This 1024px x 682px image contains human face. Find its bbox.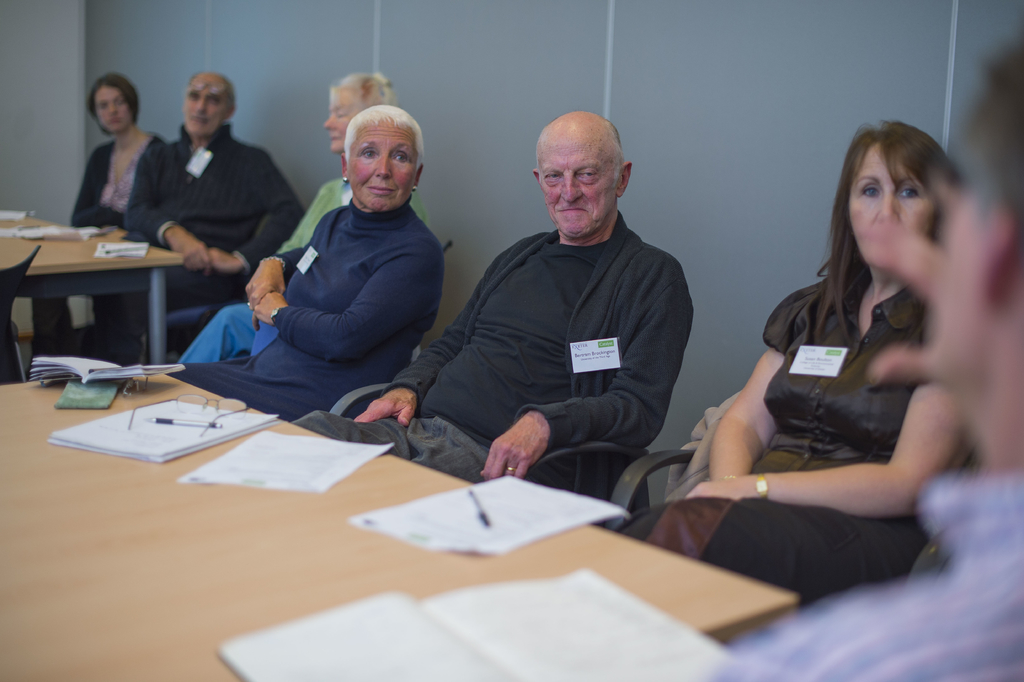
184/78/229/132.
